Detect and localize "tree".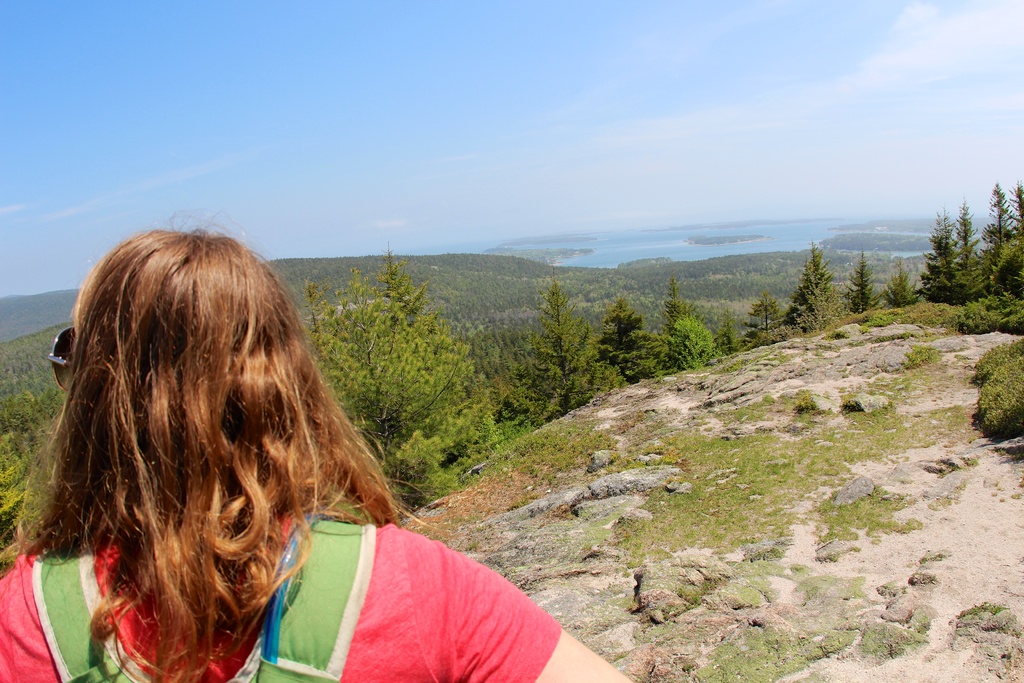
Localized at rect(954, 197, 976, 279).
